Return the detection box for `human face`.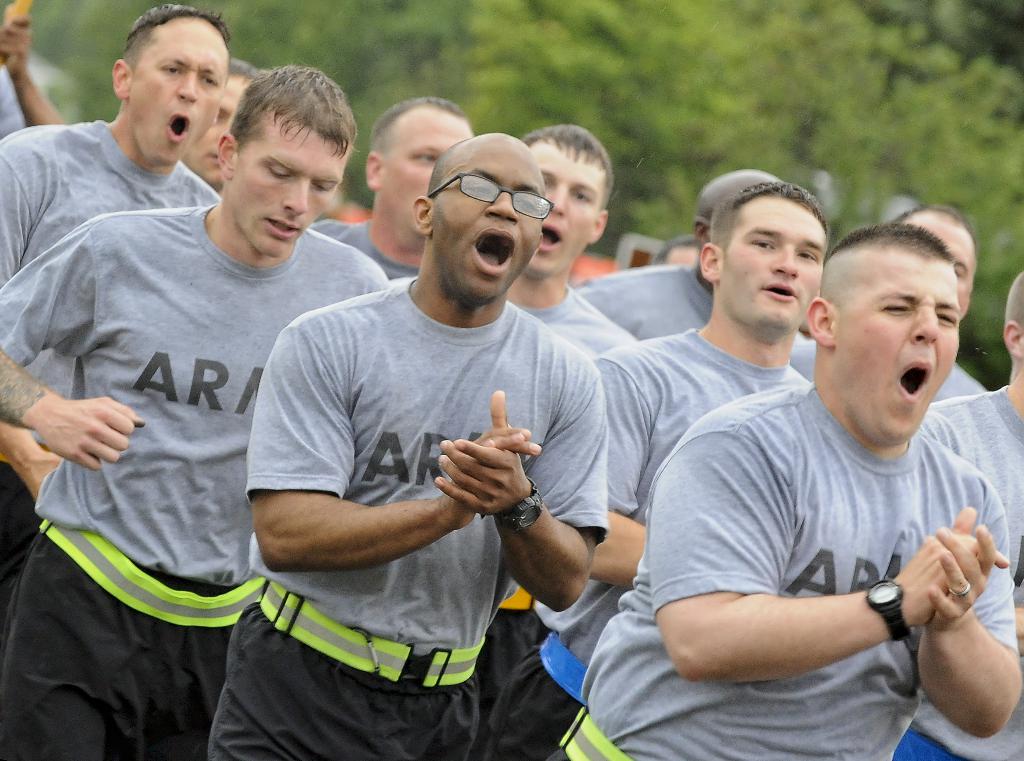
x1=724, y1=200, x2=824, y2=325.
